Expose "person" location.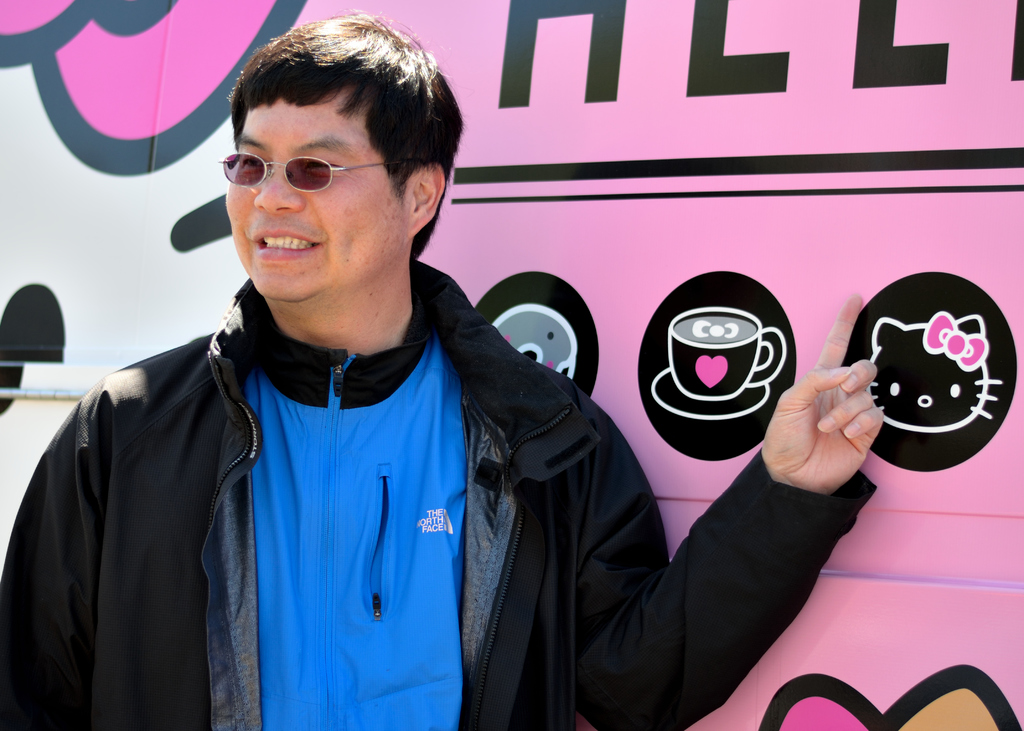
Exposed at [0, 4, 887, 730].
